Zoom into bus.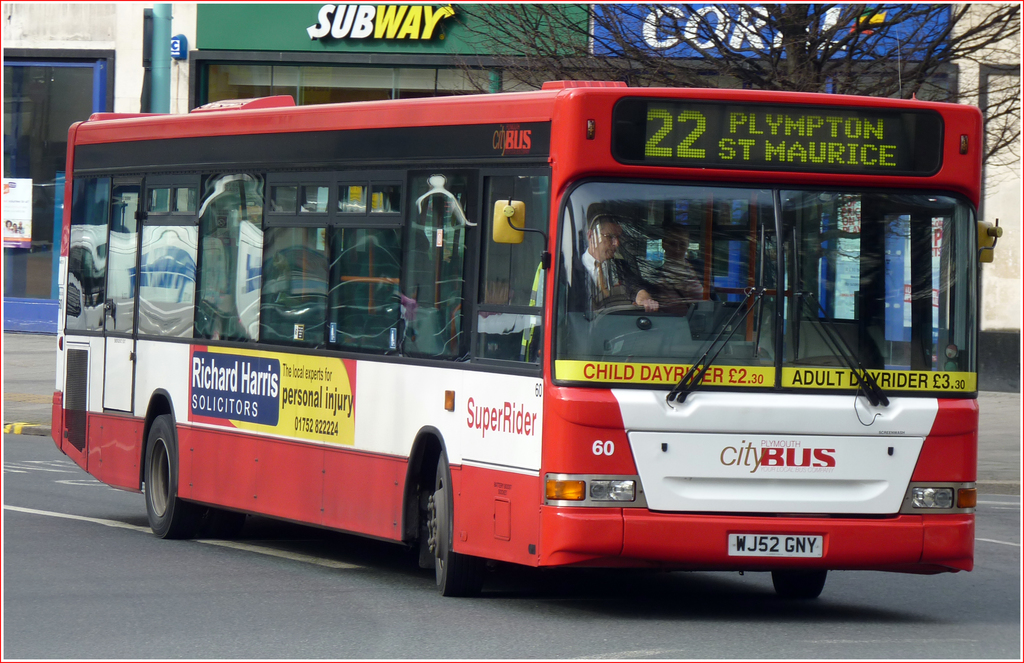
Zoom target: 49 77 1004 594.
